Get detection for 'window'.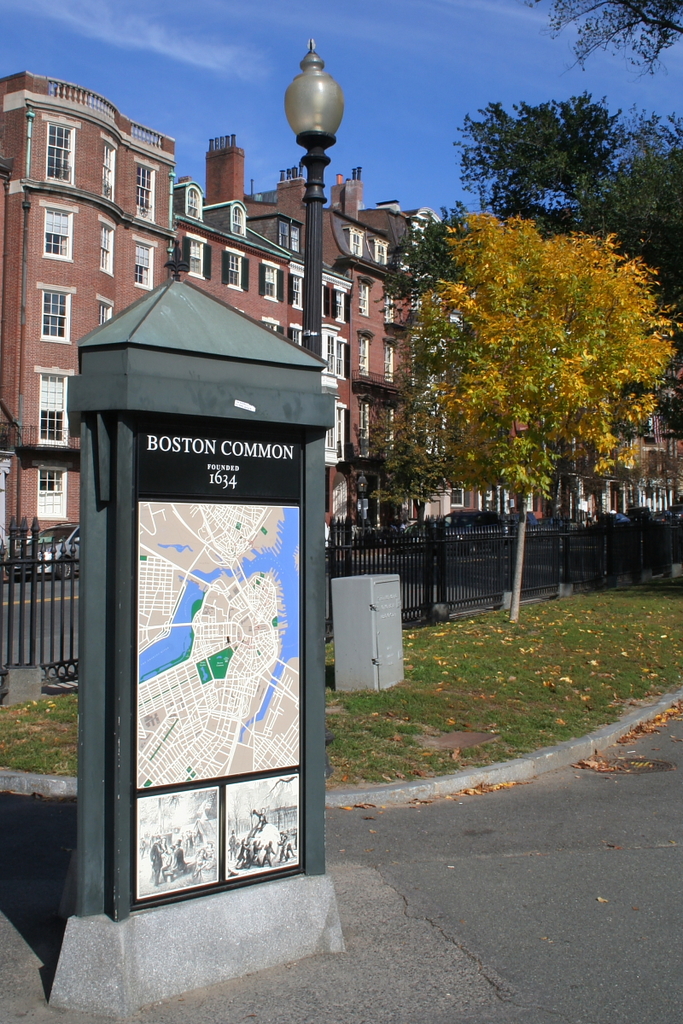
Detection: detection(387, 291, 399, 328).
